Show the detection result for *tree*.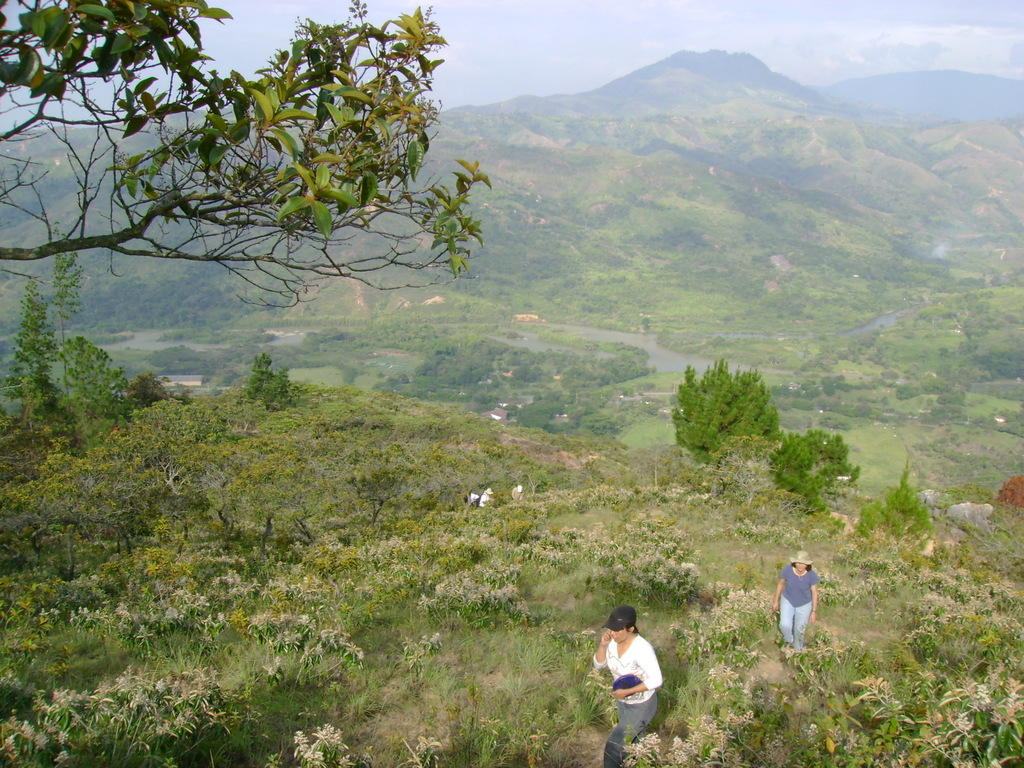
<box>35,328,128,435</box>.
